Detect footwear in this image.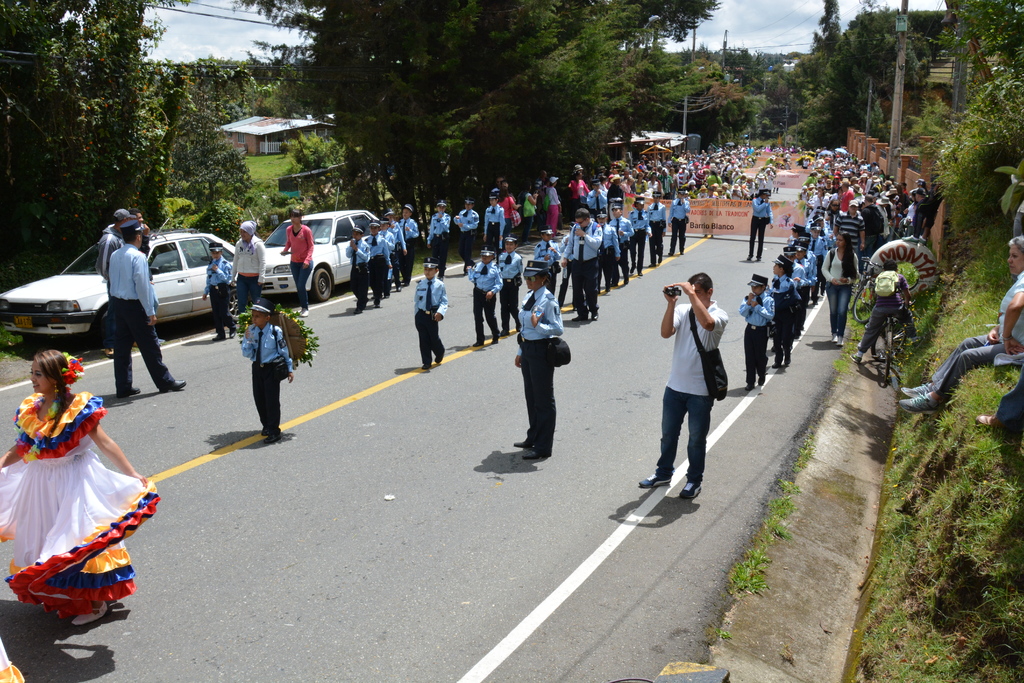
Detection: bbox=[629, 267, 634, 271].
